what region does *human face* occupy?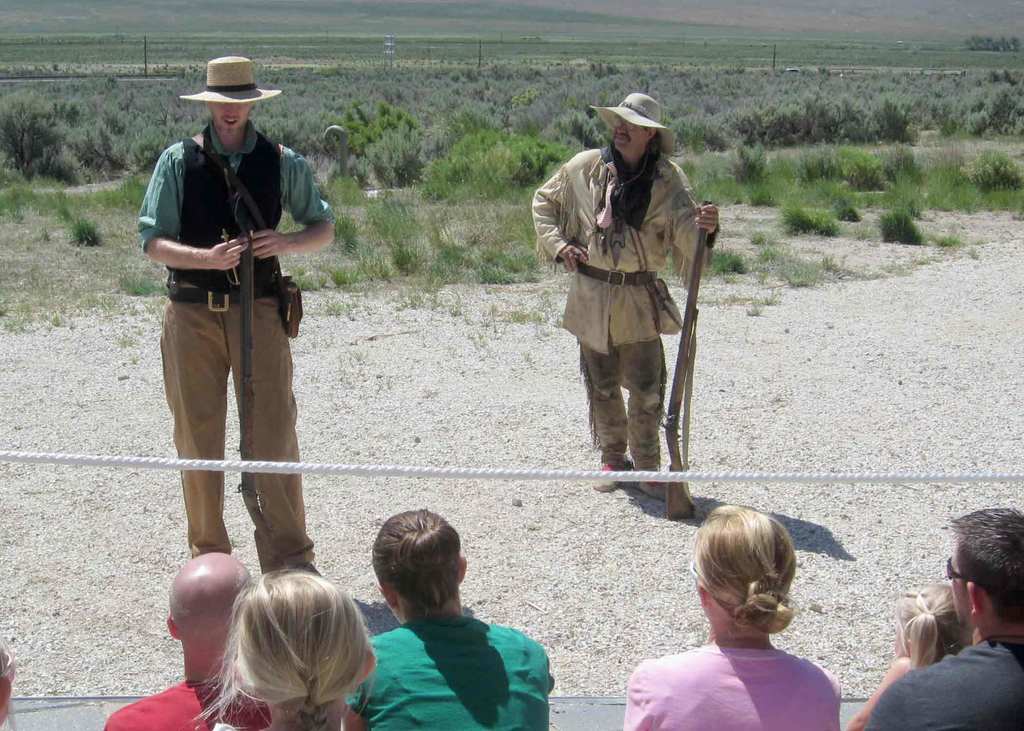
l=210, t=104, r=257, b=131.
